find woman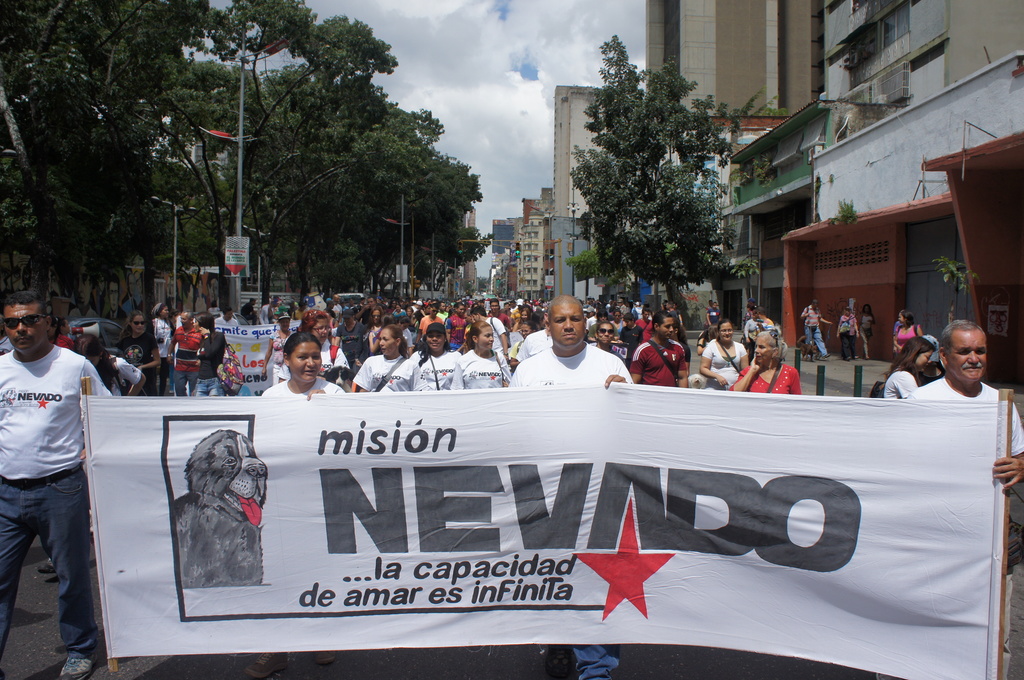
bbox(65, 332, 147, 397)
